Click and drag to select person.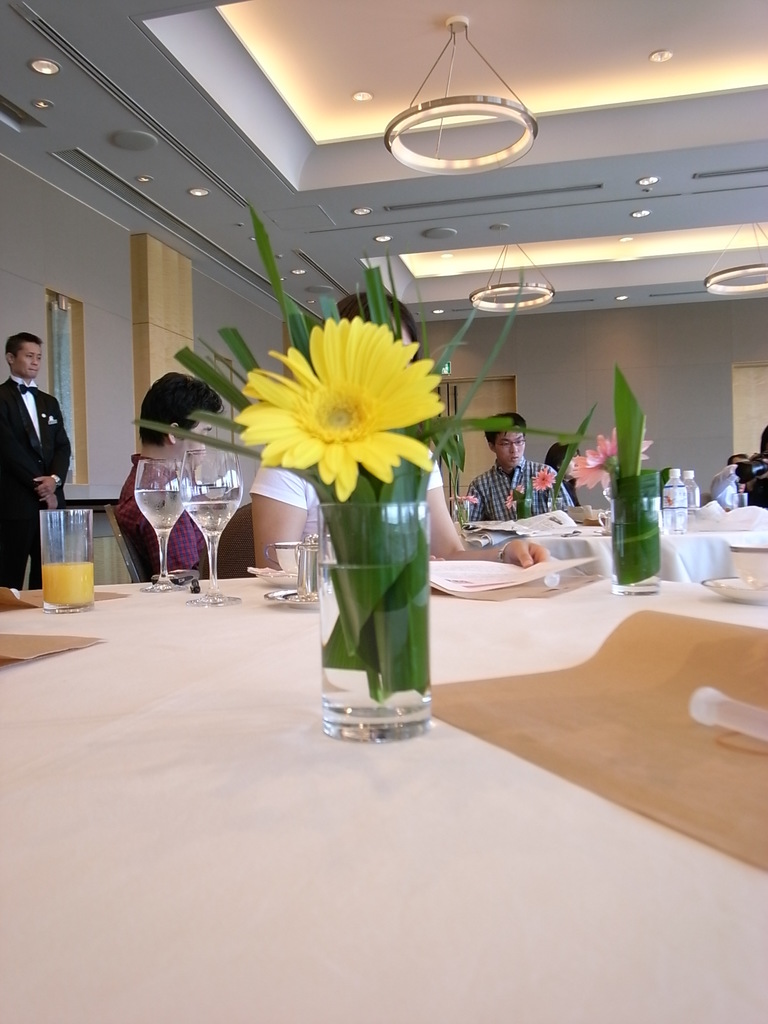
Selection: BBox(0, 333, 72, 589).
